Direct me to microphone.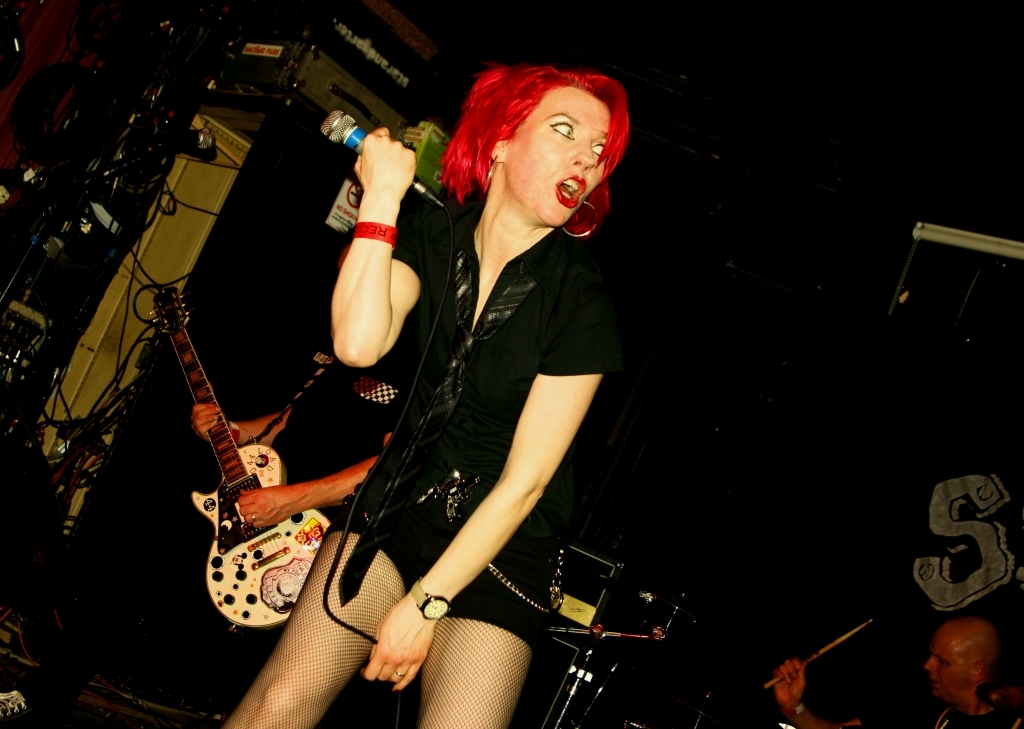
Direction: 100/130/216/182.
